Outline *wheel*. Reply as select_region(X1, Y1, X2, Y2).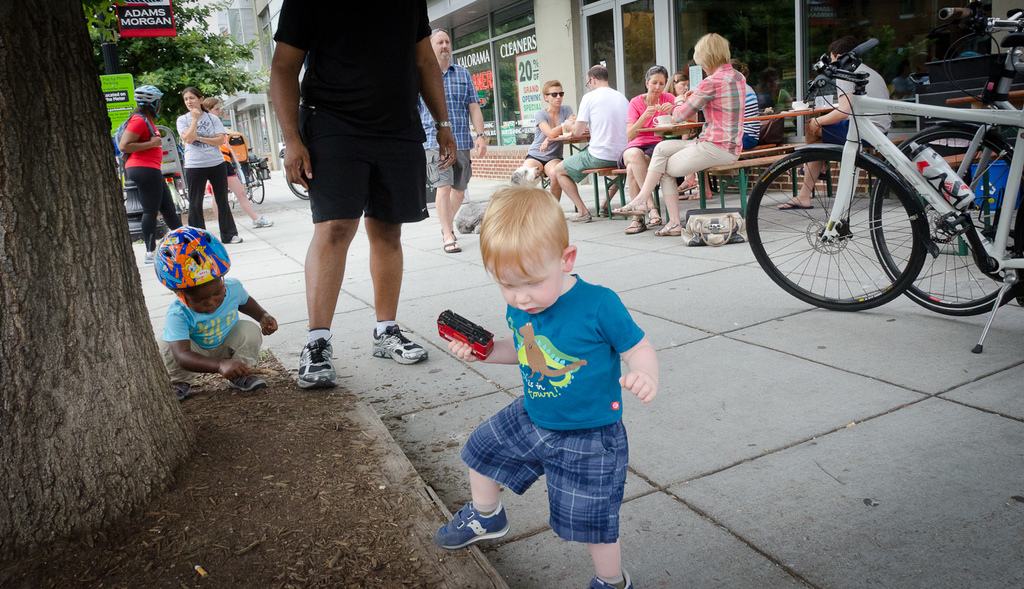
select_region(760, 119, 911, 294).
